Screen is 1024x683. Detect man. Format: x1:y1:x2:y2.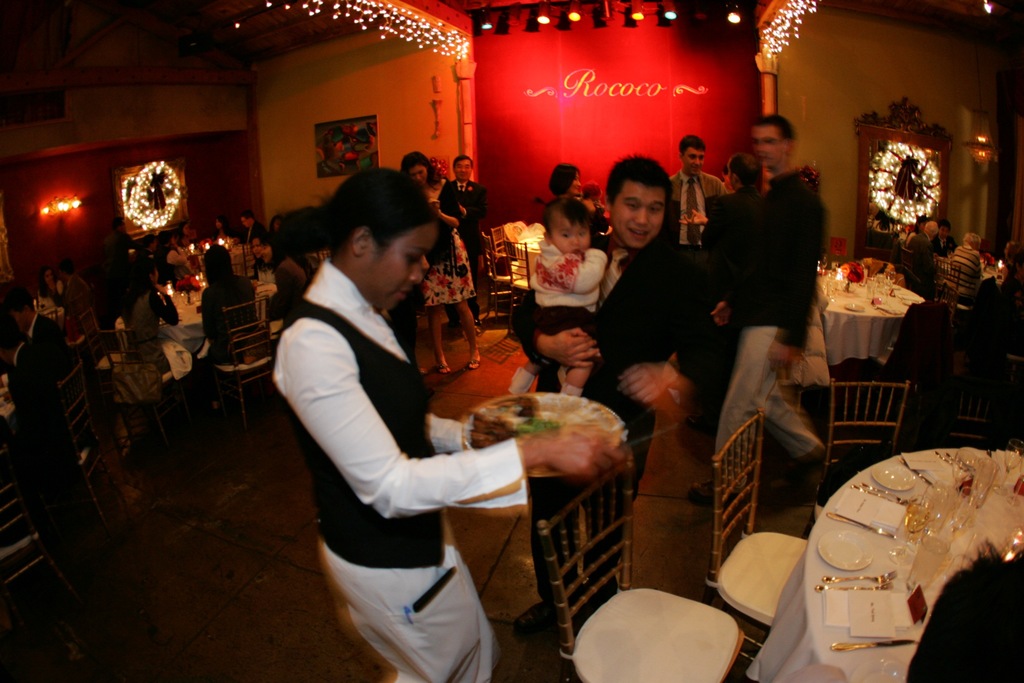
508:156:717:629.
